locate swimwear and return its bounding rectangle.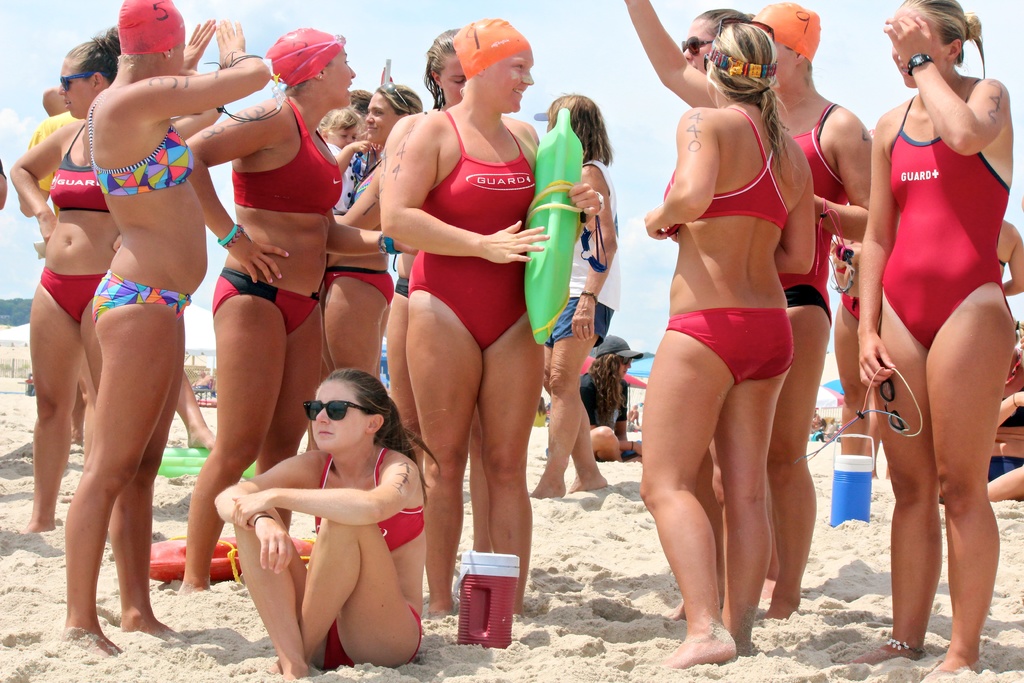
box(542, 159, 618, 349).
